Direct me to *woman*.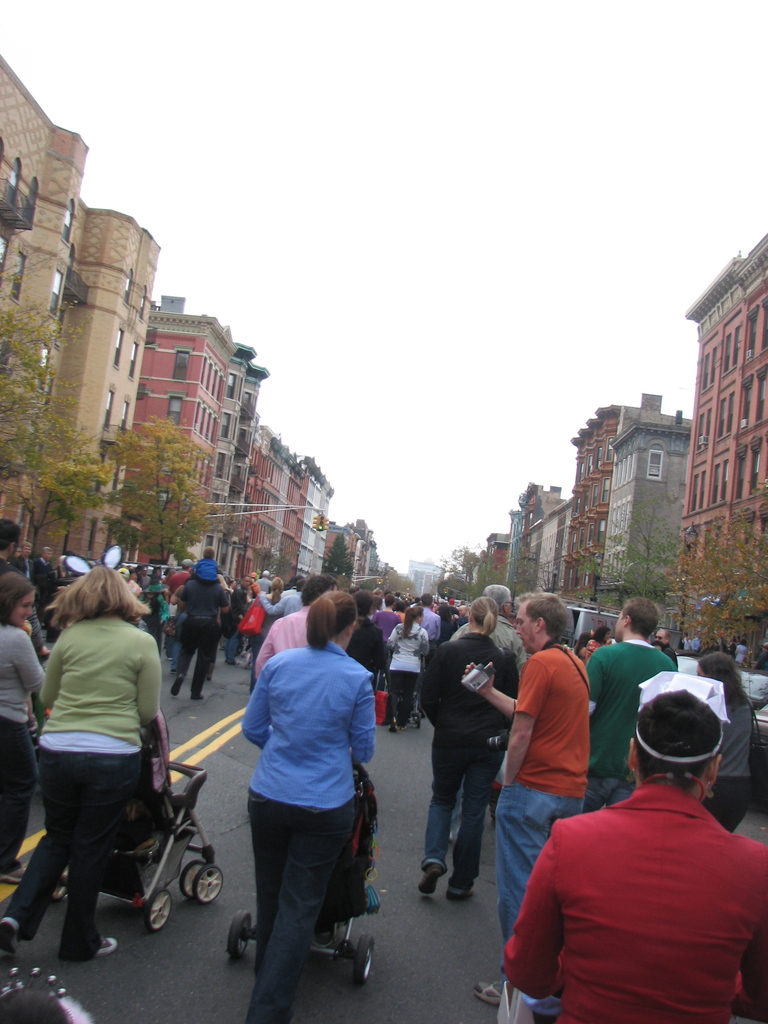
Direction: bbox=[696, 653, 760, 830].
